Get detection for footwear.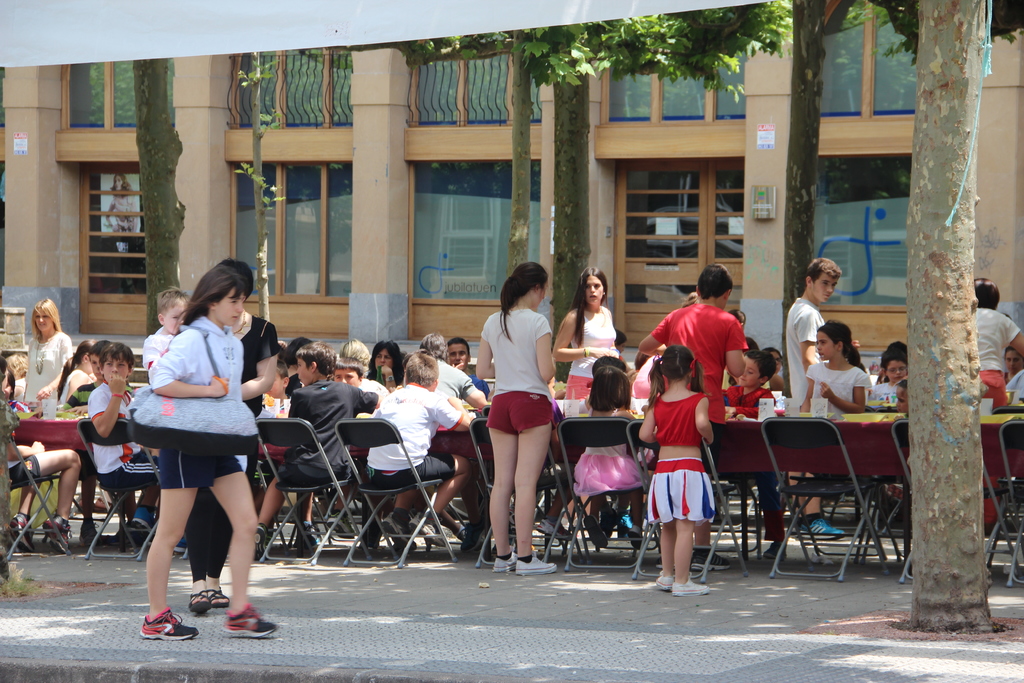
Detection: BBox(580, 512, 607, 550).
